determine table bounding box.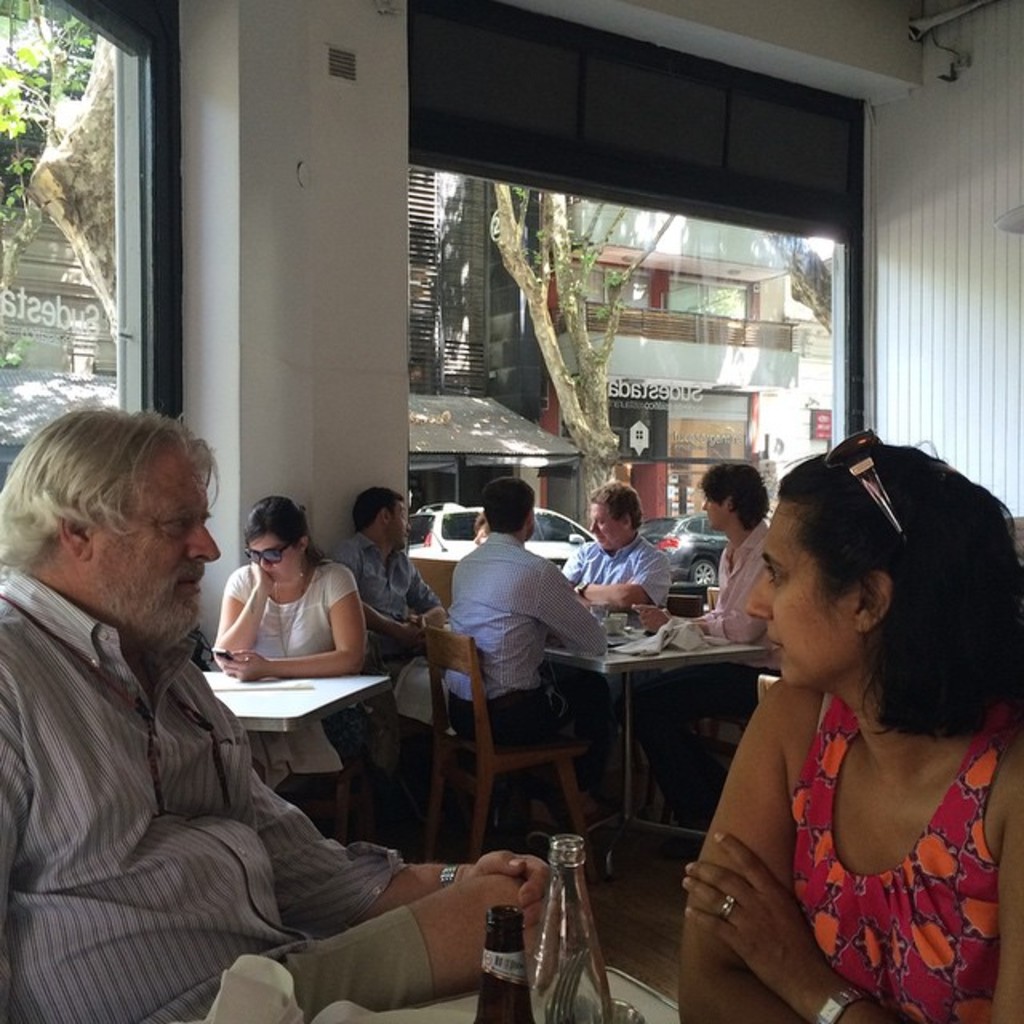
Determined: BBox(414, 966, 683, 1022).
